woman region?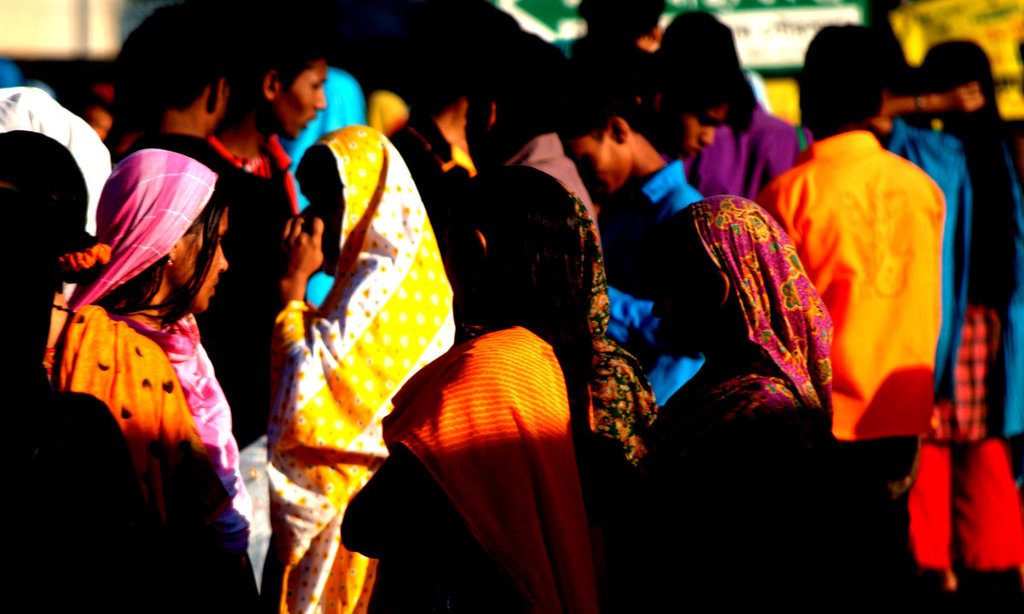
(631,194,850,613)
